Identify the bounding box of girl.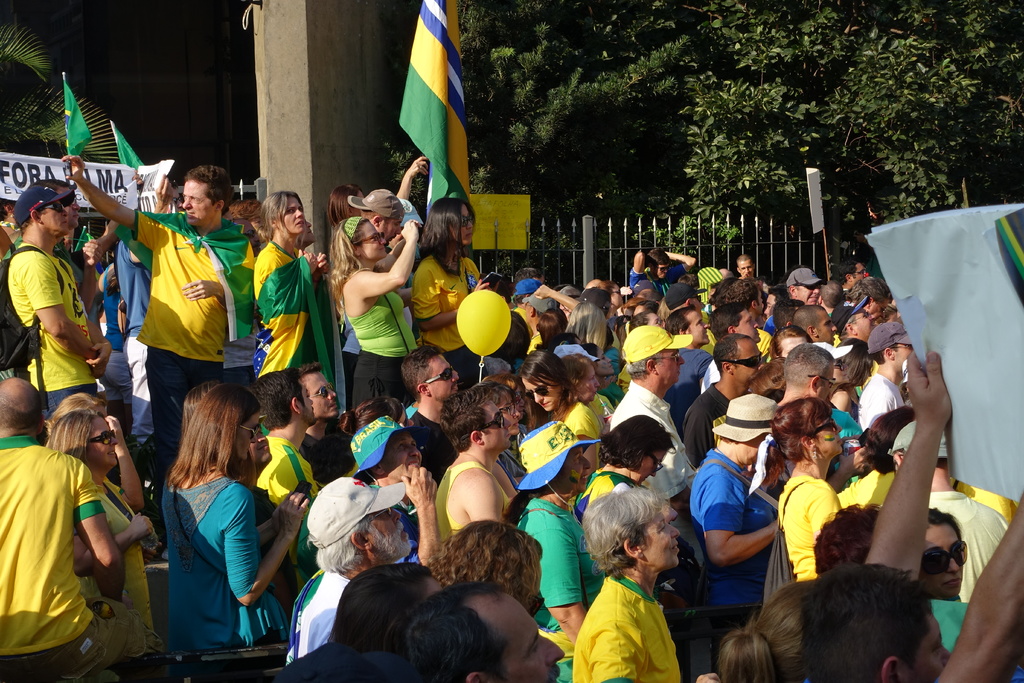
<box>327,211,416,409</box>.
